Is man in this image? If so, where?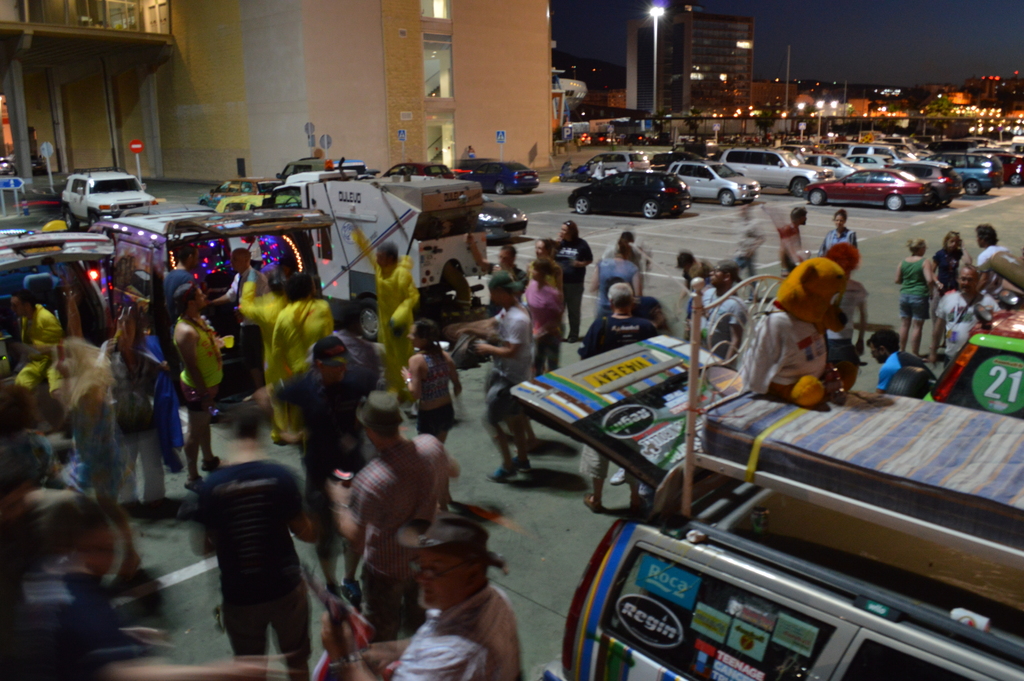
Yes, at pyautogui.locateOnScreen(582, 281, 660, 516).
